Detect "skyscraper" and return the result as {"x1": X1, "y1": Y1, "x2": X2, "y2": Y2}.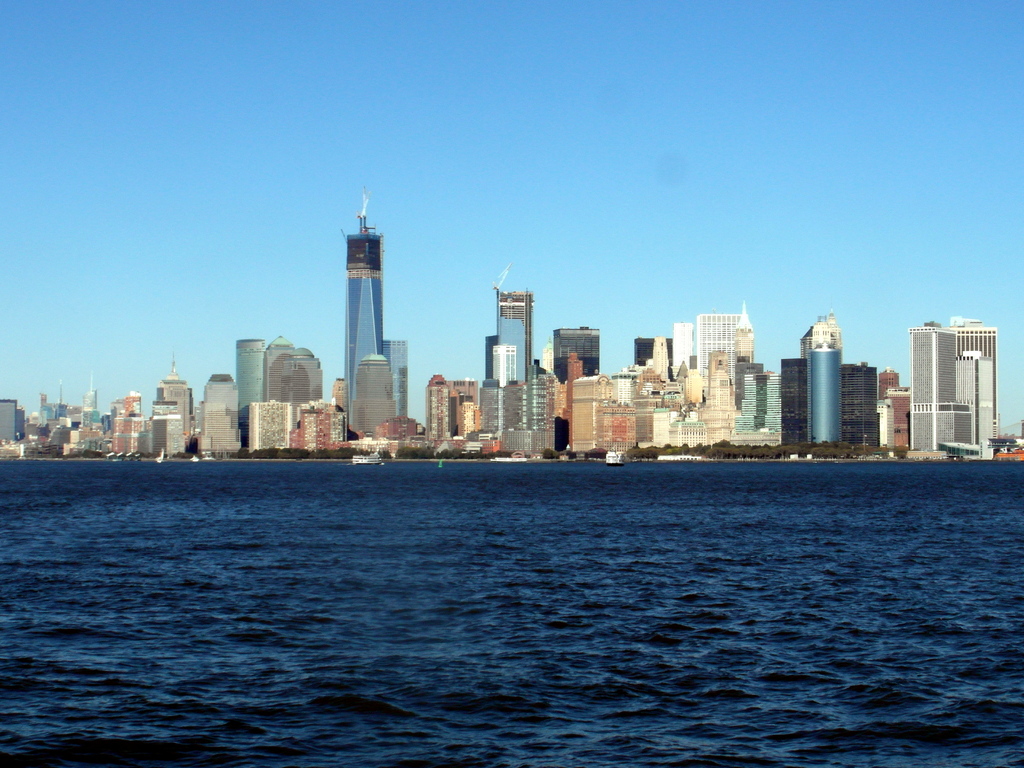
{"x1": 233, "y1": 332, "x2": 266, "y2": 430}.
